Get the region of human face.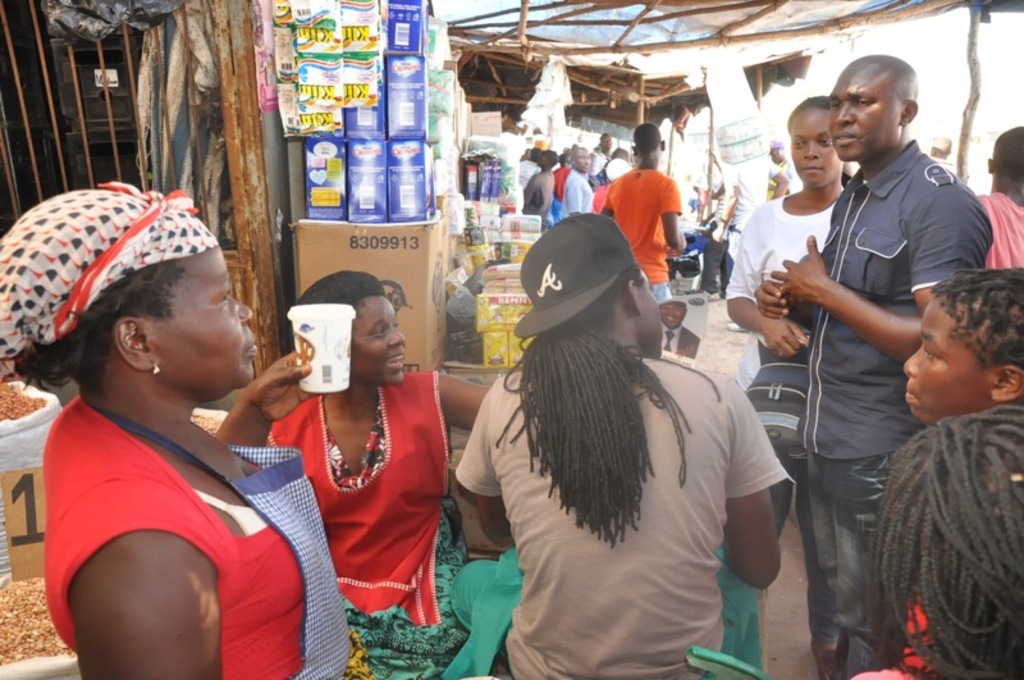
BBox(660, 300, 684, 328).
